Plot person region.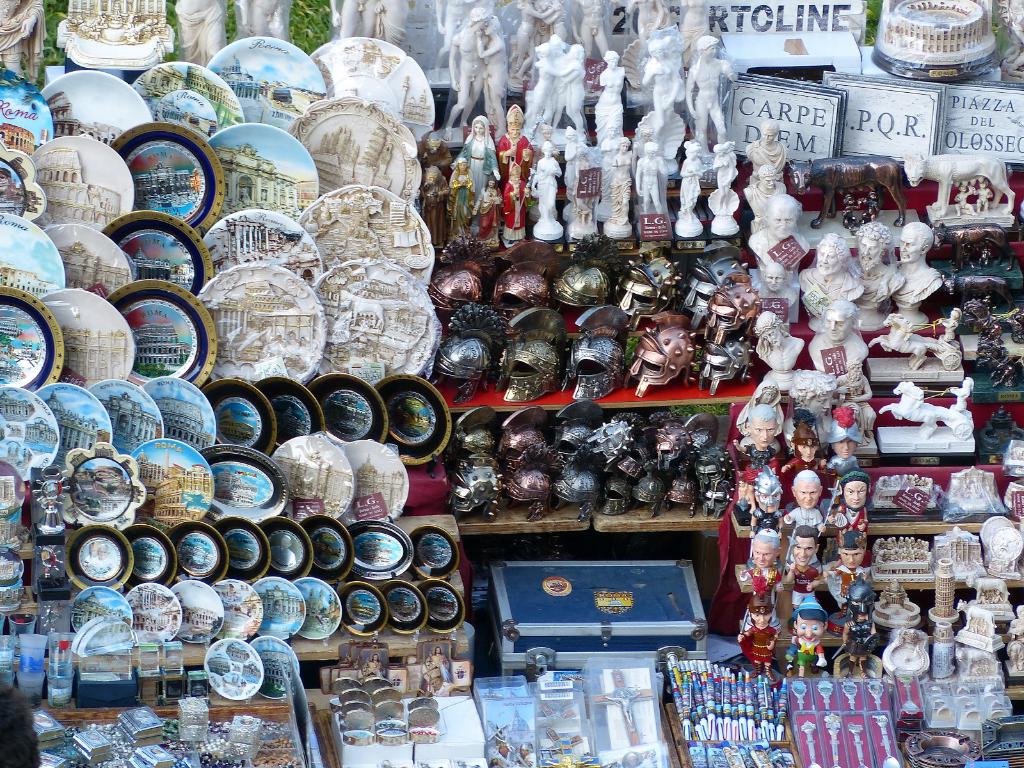
Plotted at box=[563, 42, 584, 140].
